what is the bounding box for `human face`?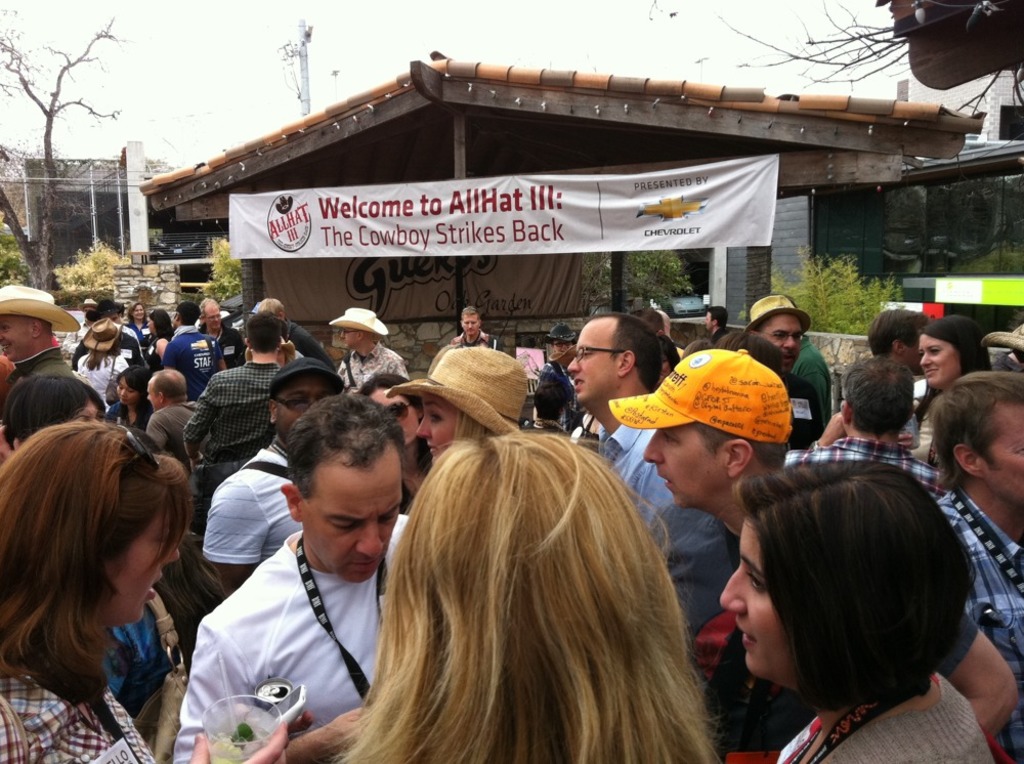
[116,379,137,402].
